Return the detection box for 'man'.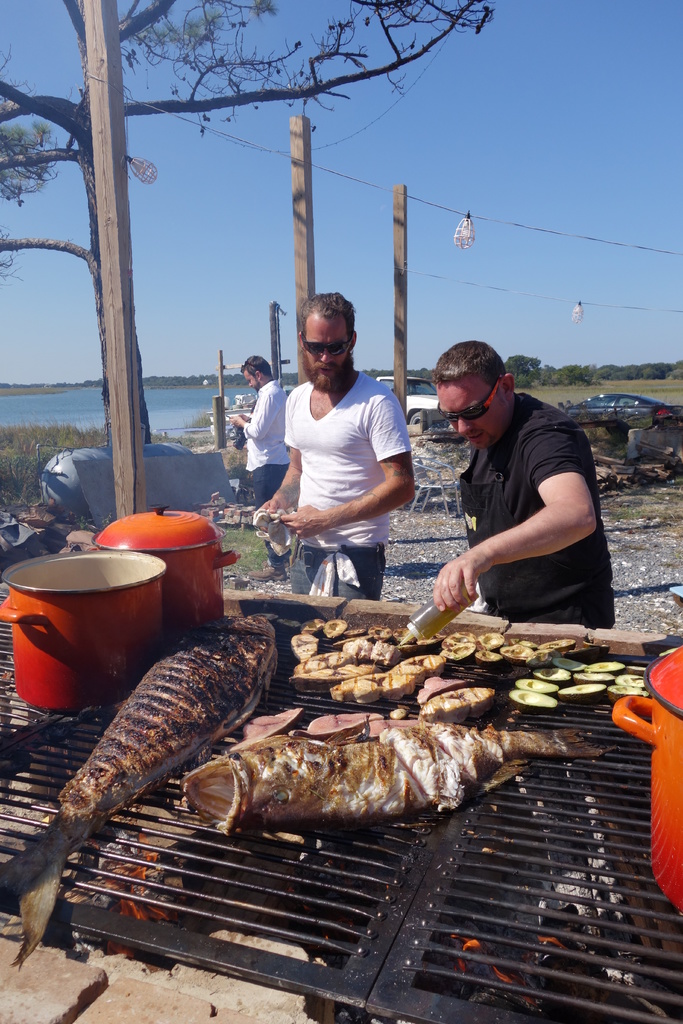
[407,337,629,647].
